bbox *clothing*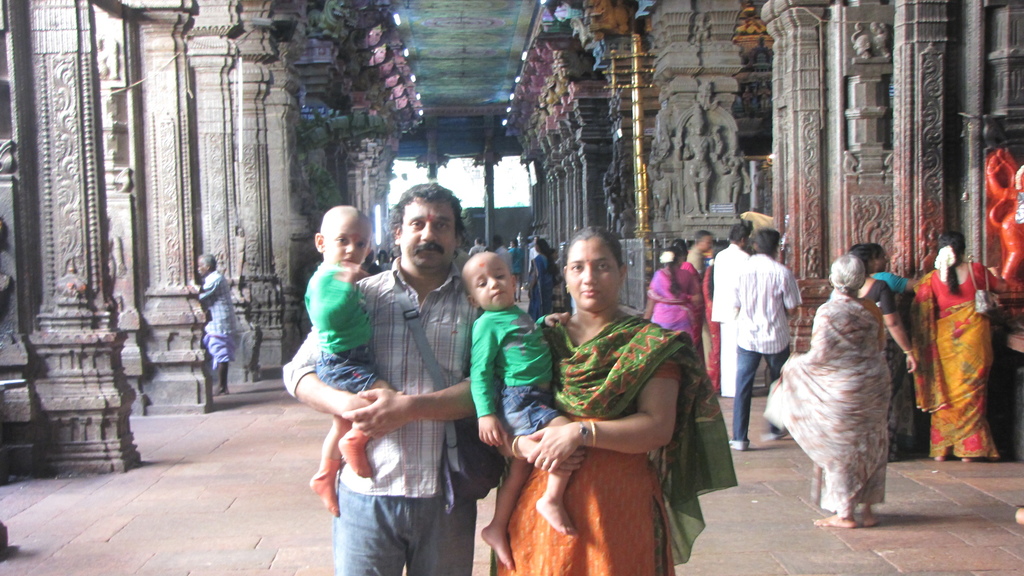
497,308,739,575
